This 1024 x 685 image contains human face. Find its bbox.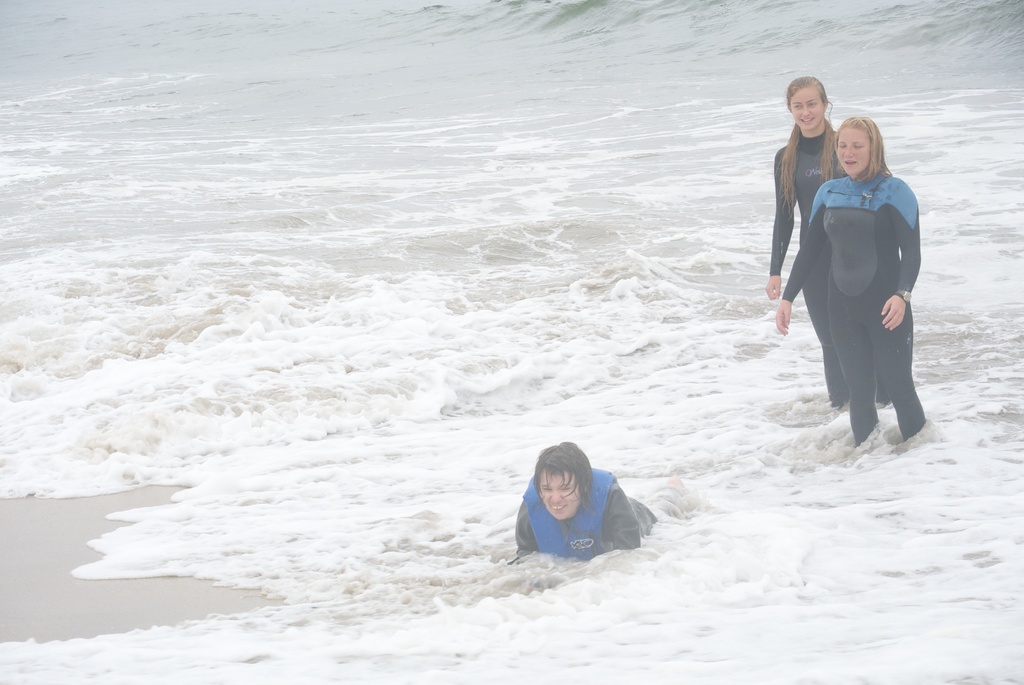
l=540, t=464, r=579, b=517.
